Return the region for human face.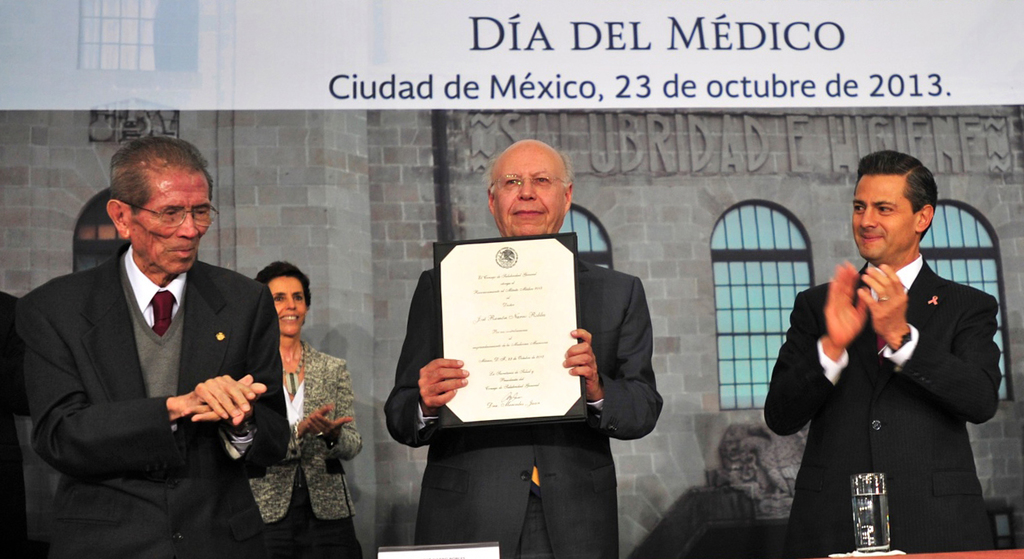
853/173/918/262.
